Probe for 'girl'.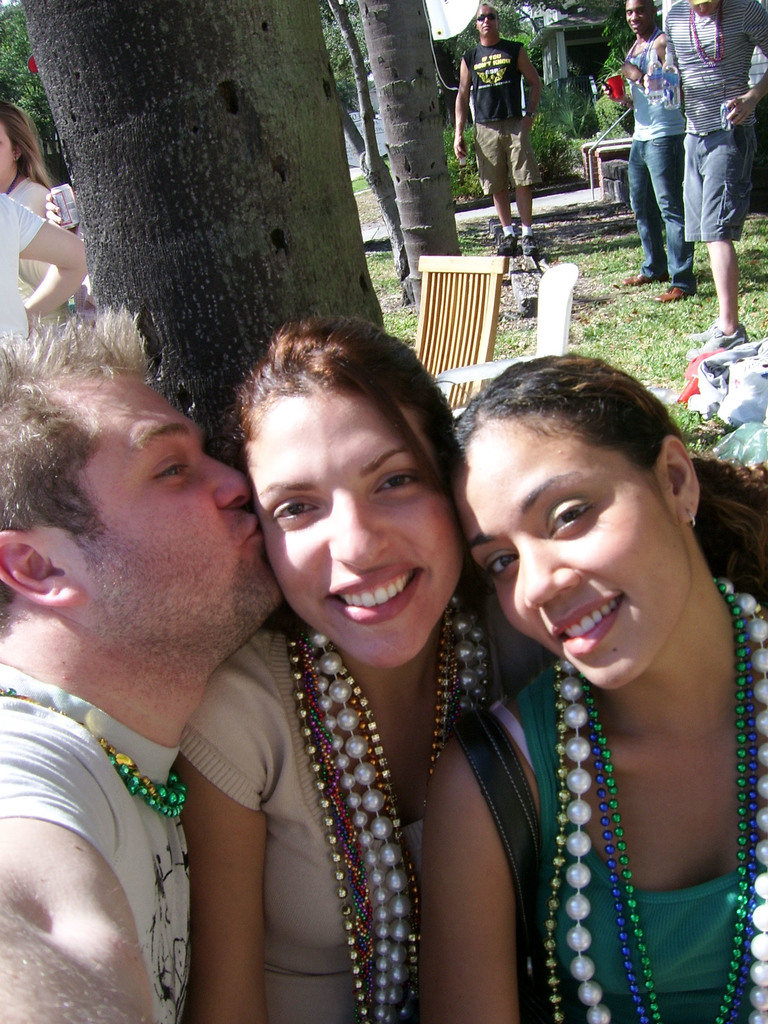
Probe result: 427/354/767/1023.
